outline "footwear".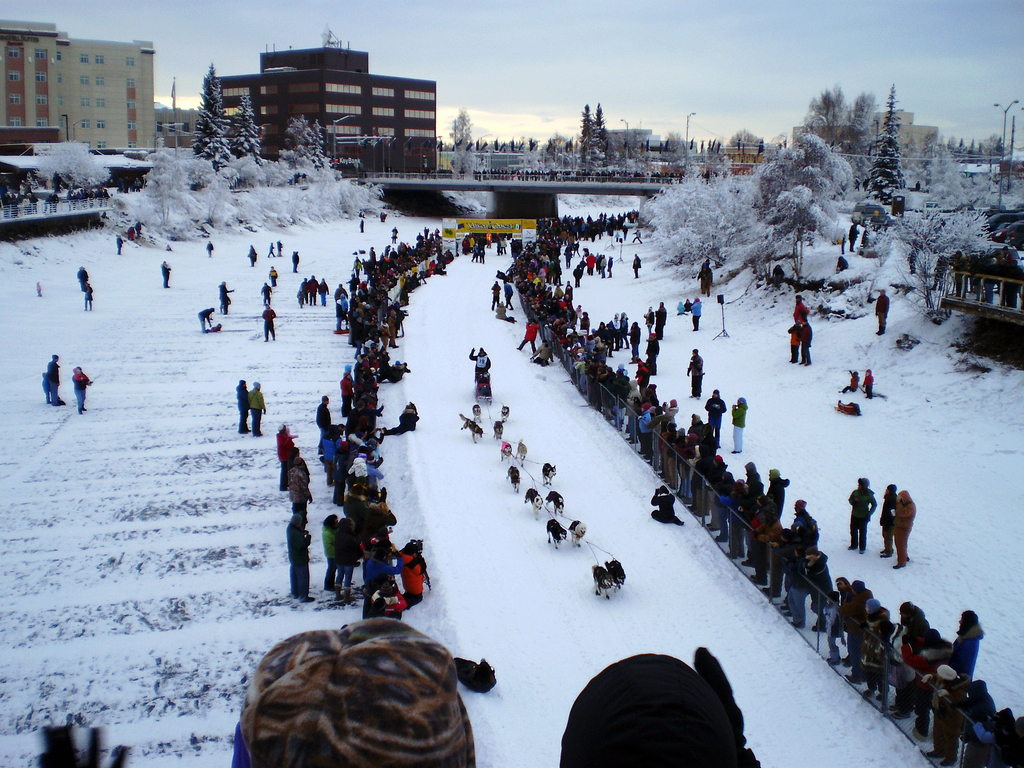
Outline: <bbox>301, 595, 314, 603</bbox>.
